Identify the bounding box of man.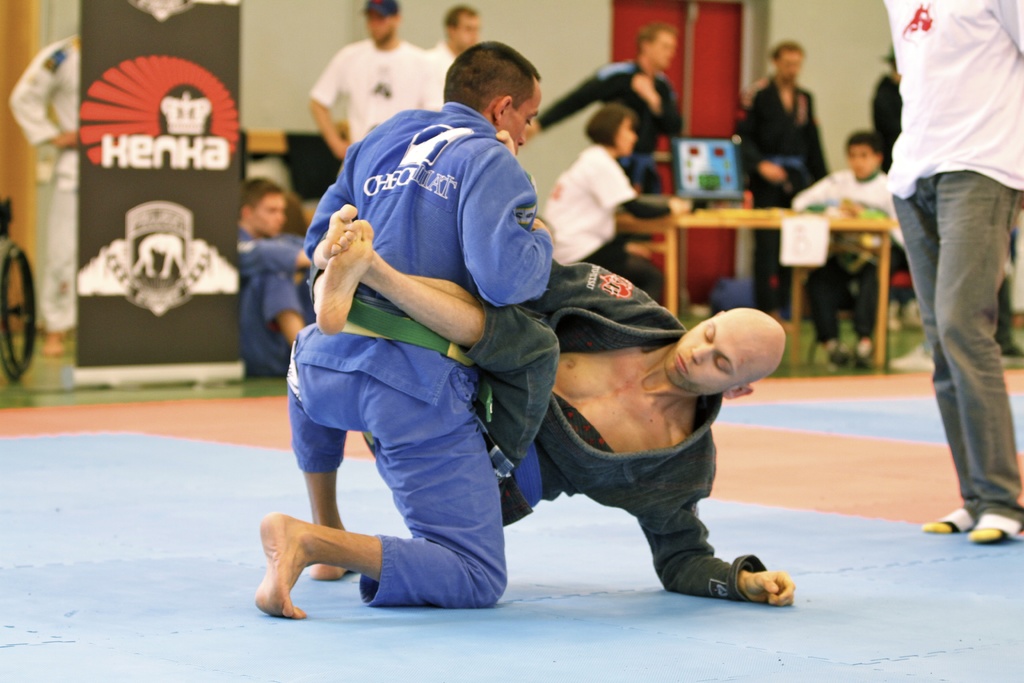
312 133 796 604.
